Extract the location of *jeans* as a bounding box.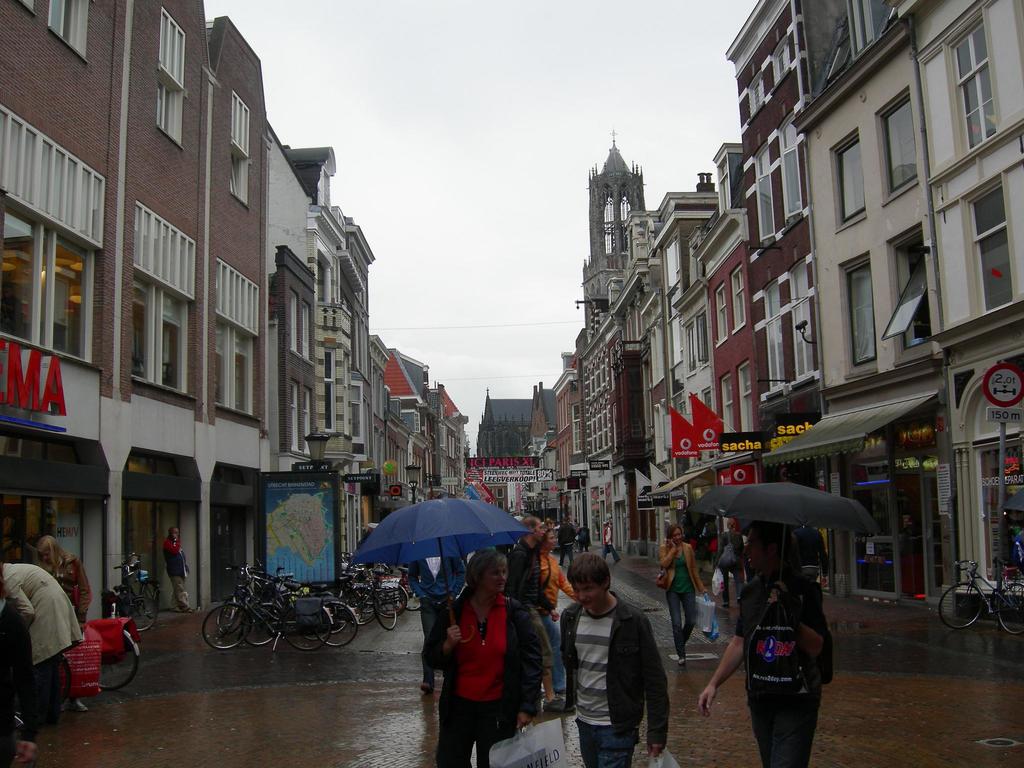
<region>747, 694, 818, 767</region>.
